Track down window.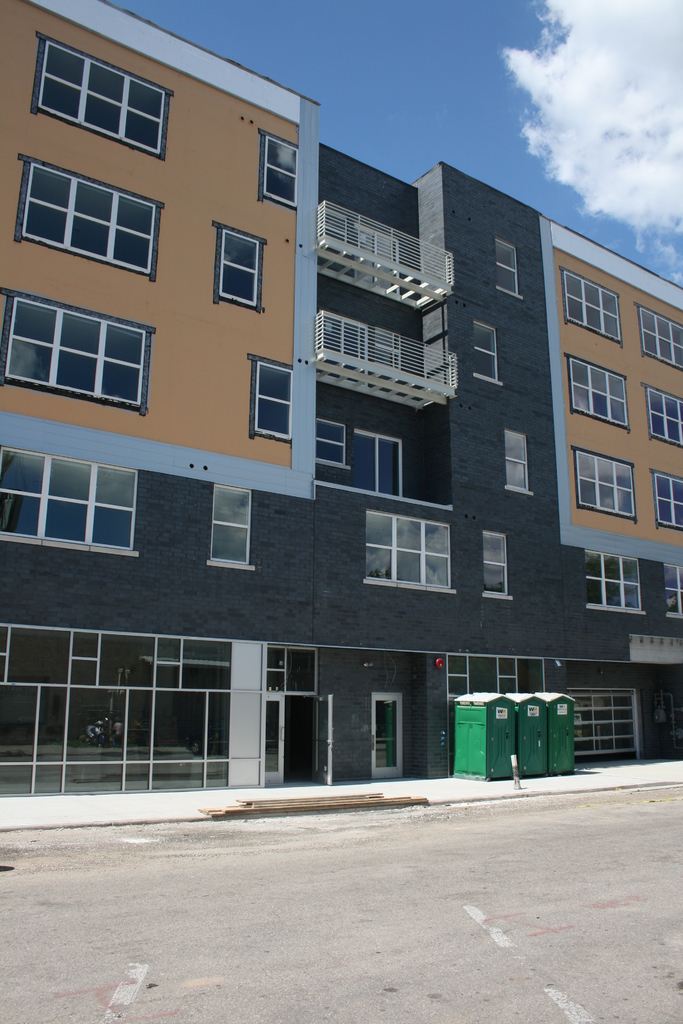
Tracked to 495,243,518,297.
